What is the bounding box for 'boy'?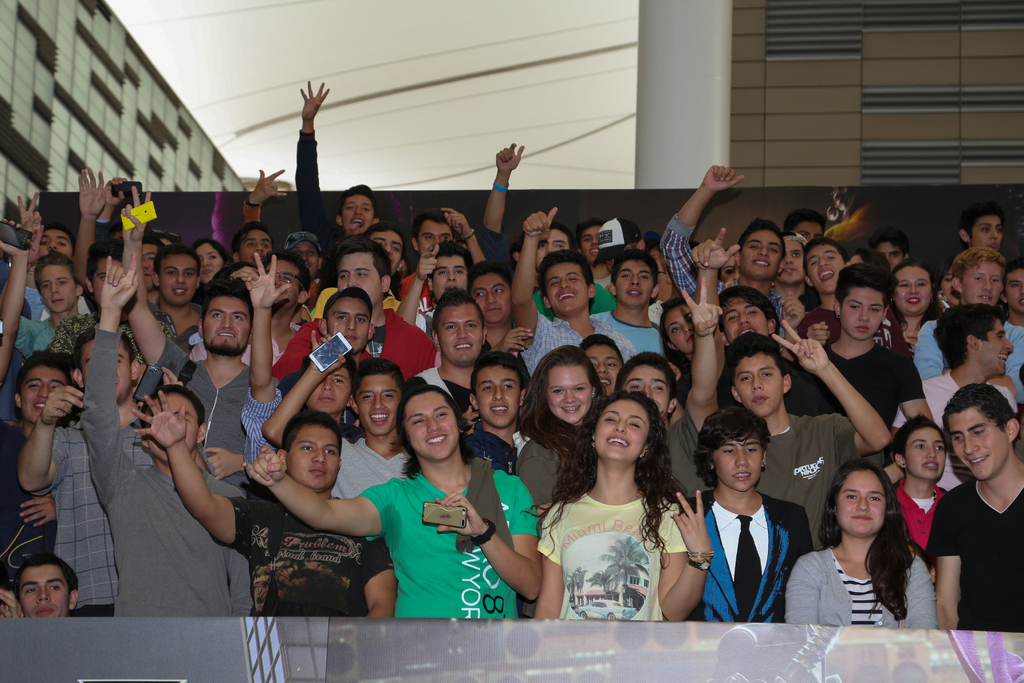
106, 179, 275, 477.
